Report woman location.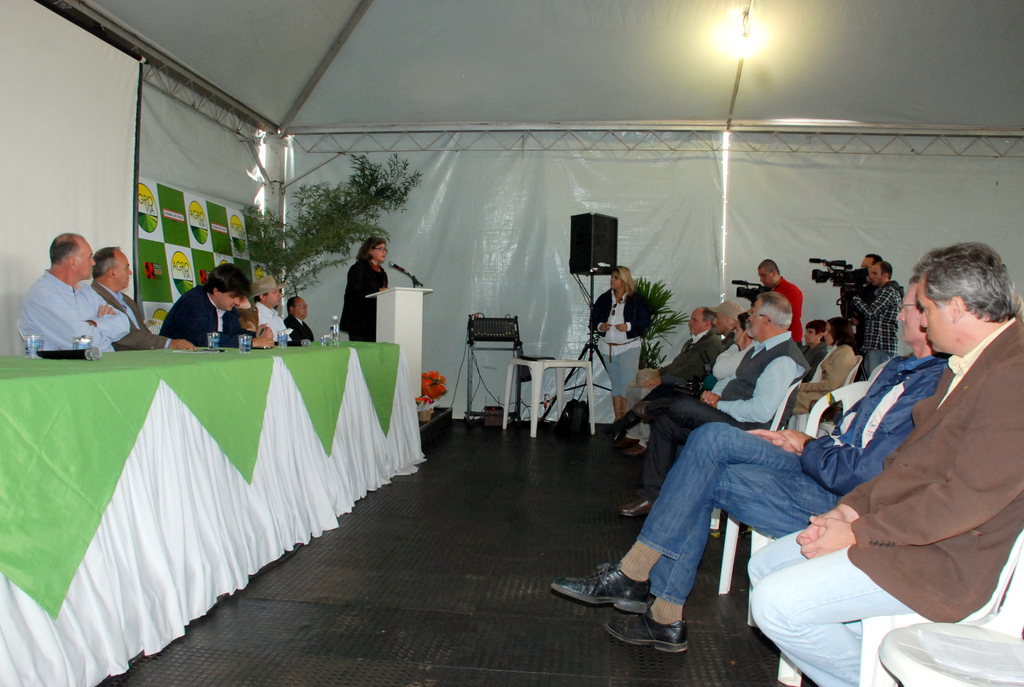
Report: detection(338, 237, 388, 339).
